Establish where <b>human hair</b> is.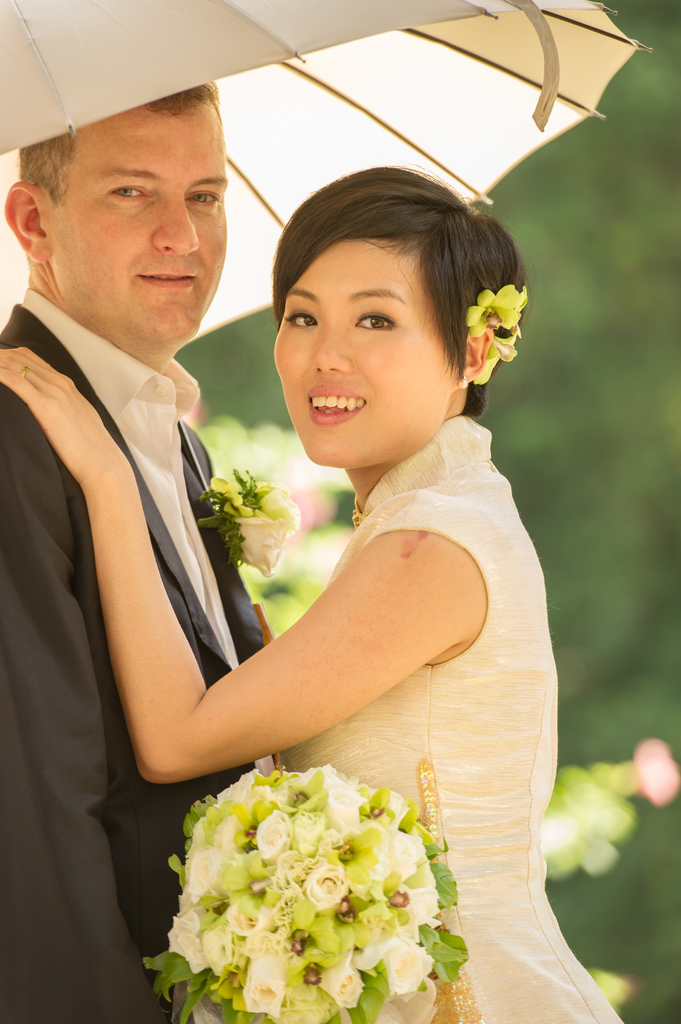
Established at <region>15, 81, 221, 204</region>.
